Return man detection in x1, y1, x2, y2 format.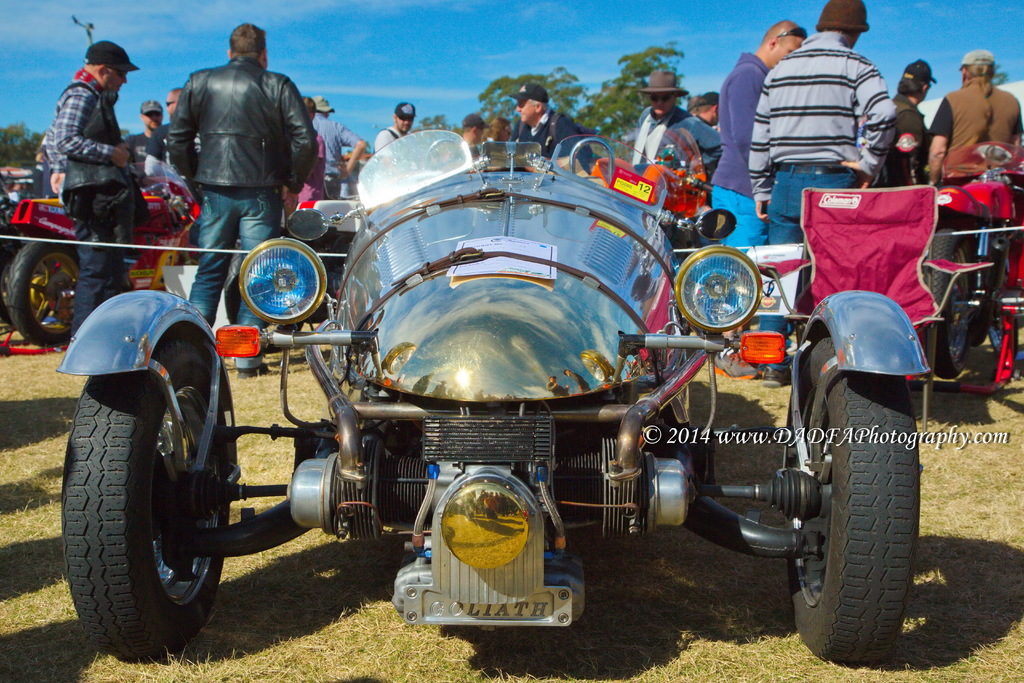
122, 94, 168, 174.
